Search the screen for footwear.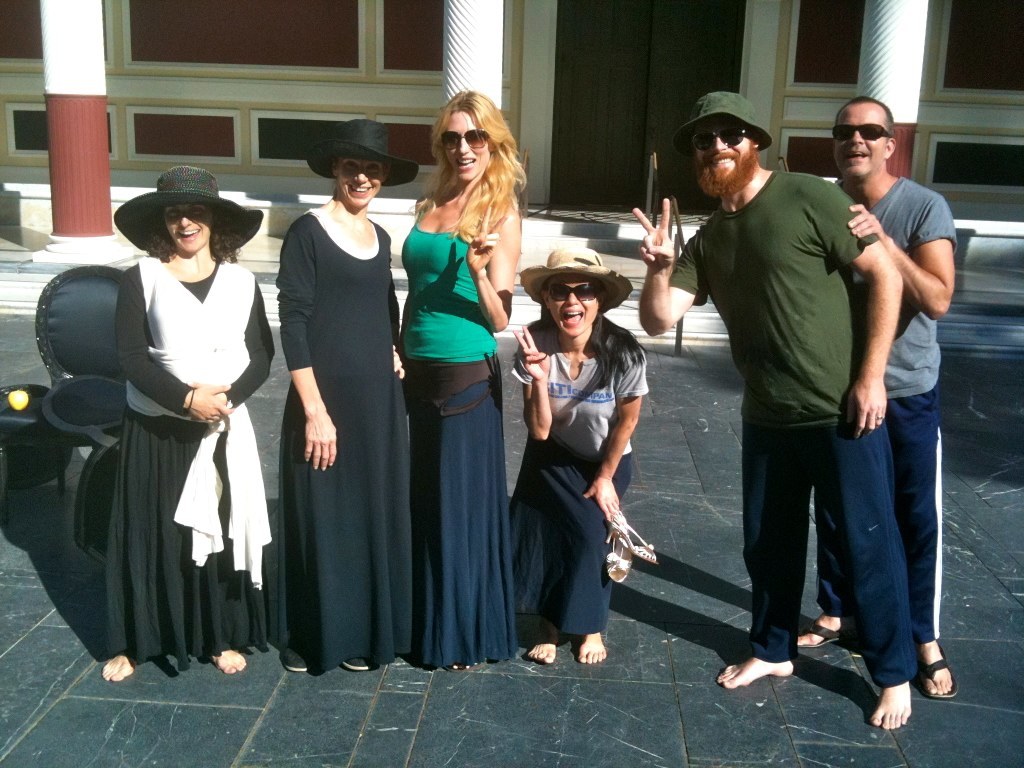
Found at {"x1": 344, "y1": 657, "x2": 374, "y2": 675}.
